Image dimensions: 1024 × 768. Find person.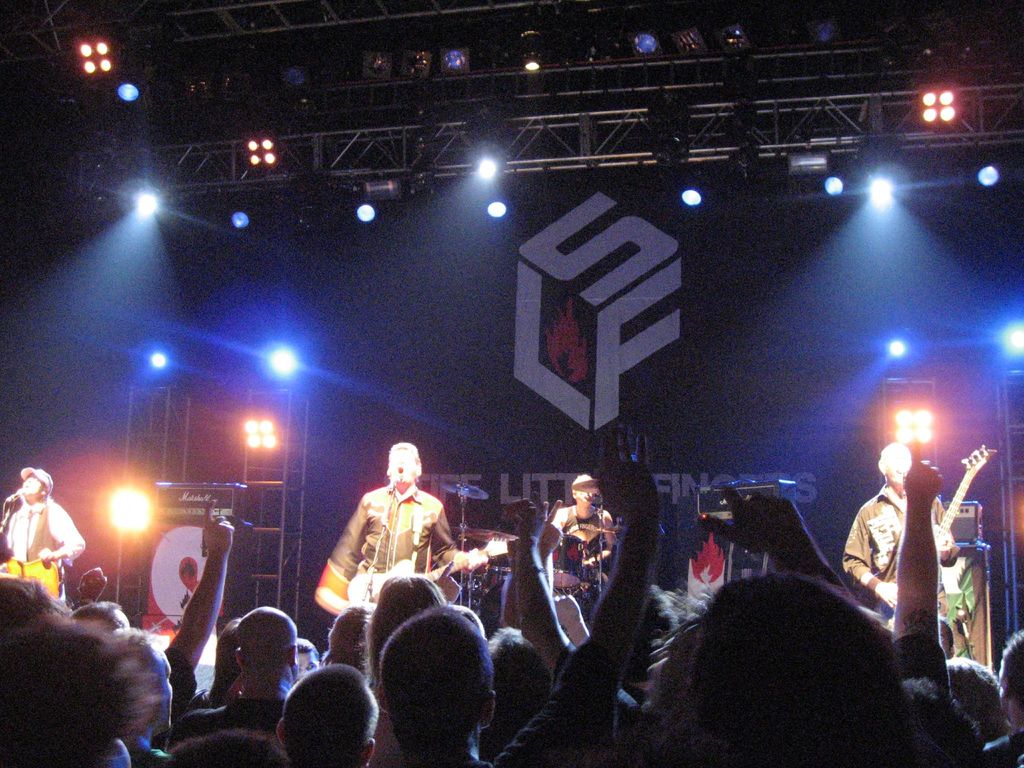
<box>844,445,953,614</box>.
